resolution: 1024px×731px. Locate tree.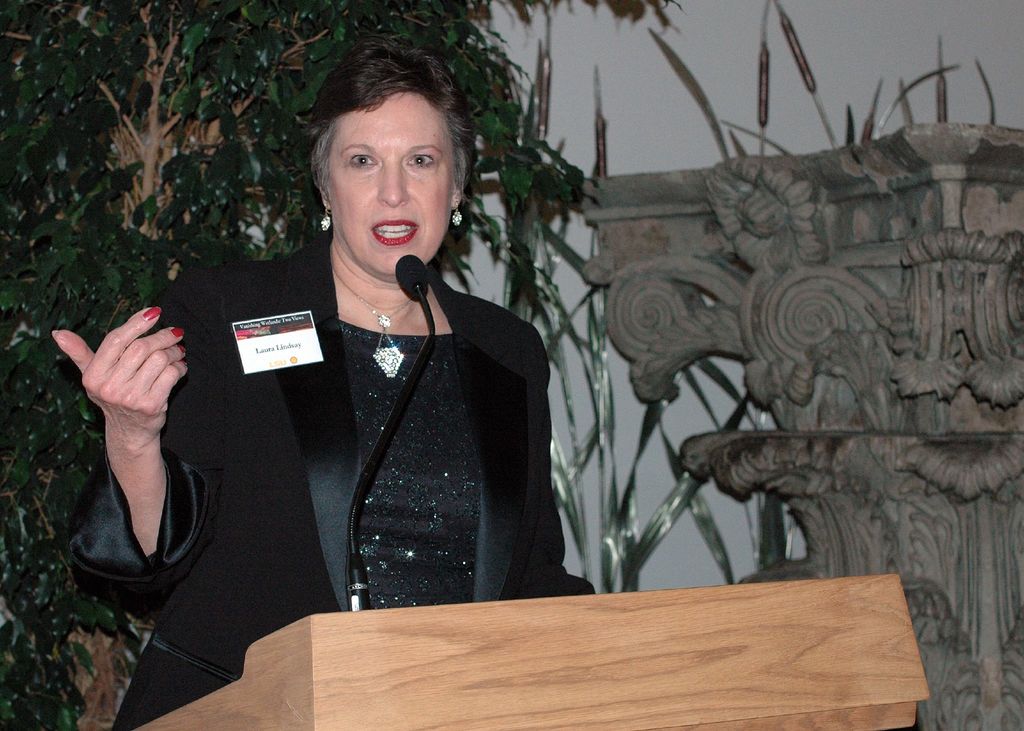
BBox(0, 0, 684, 730).
